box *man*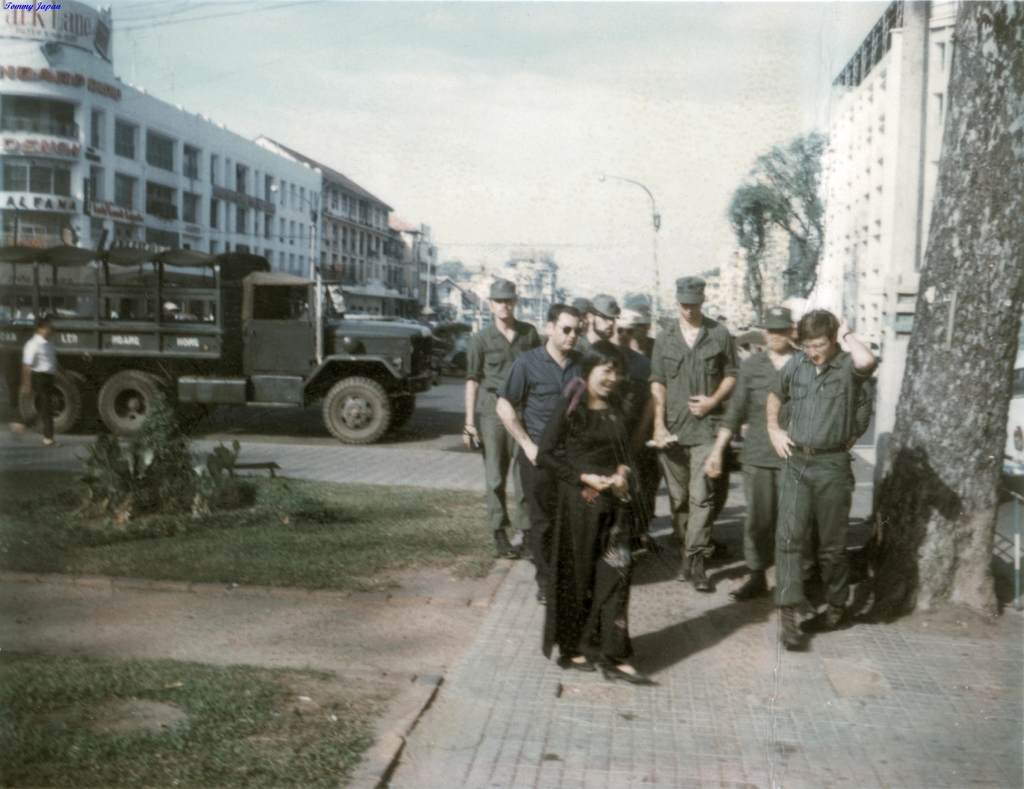
bbox(8, 320, 66, 445)
